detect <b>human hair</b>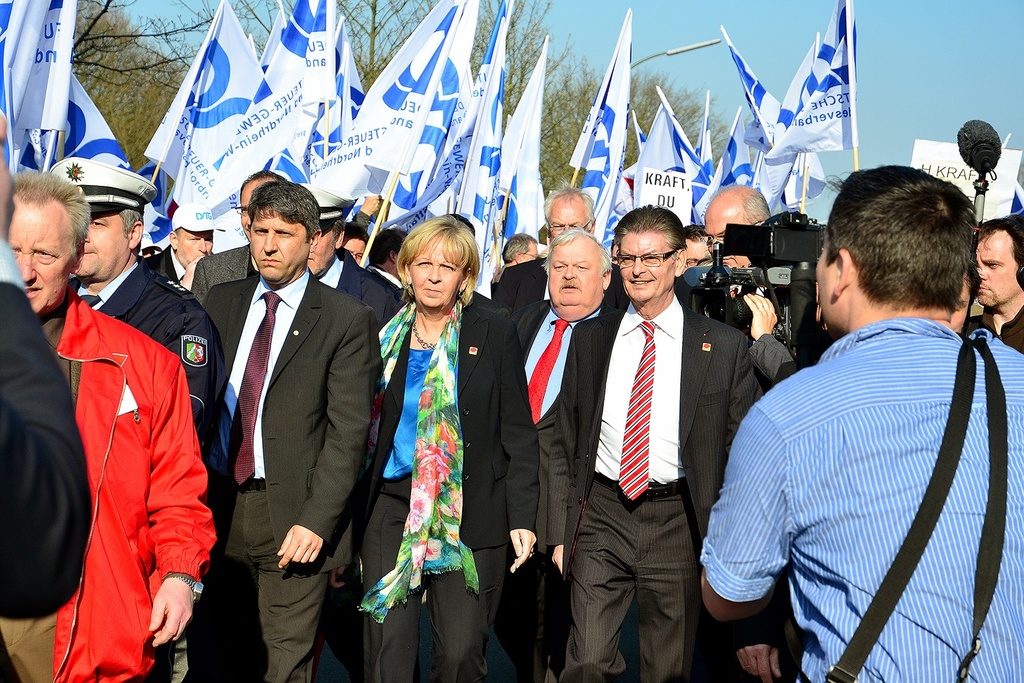
(x1=396, y1=214, x2=483, y2=309)
